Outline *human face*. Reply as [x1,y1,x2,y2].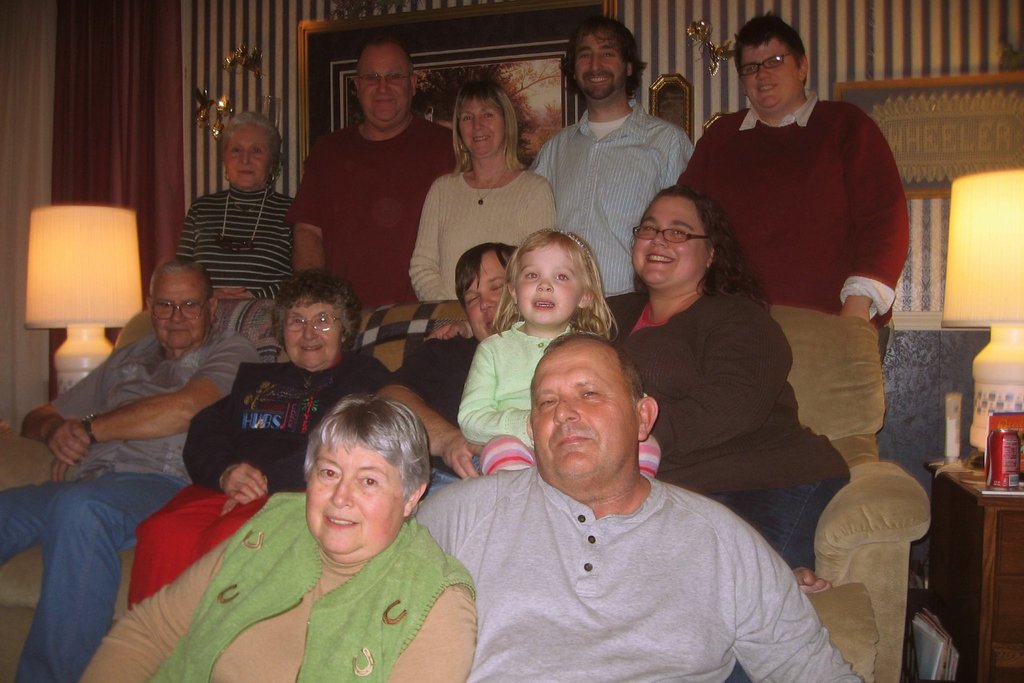
[458,244,510,335].
